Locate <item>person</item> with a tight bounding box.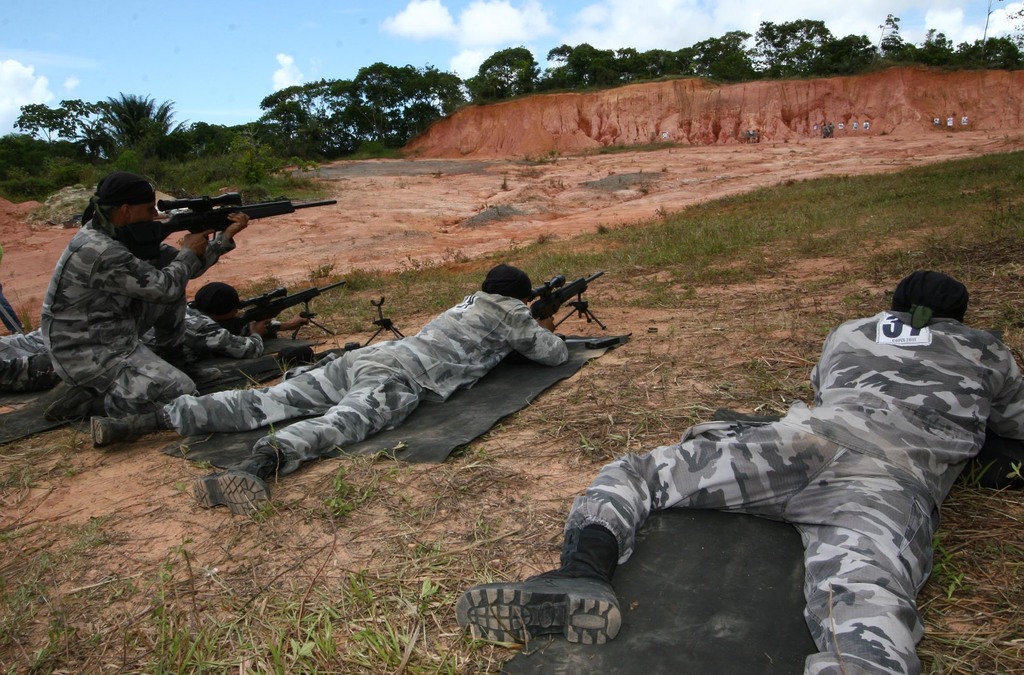
crop(0, 298, 321, 409).
